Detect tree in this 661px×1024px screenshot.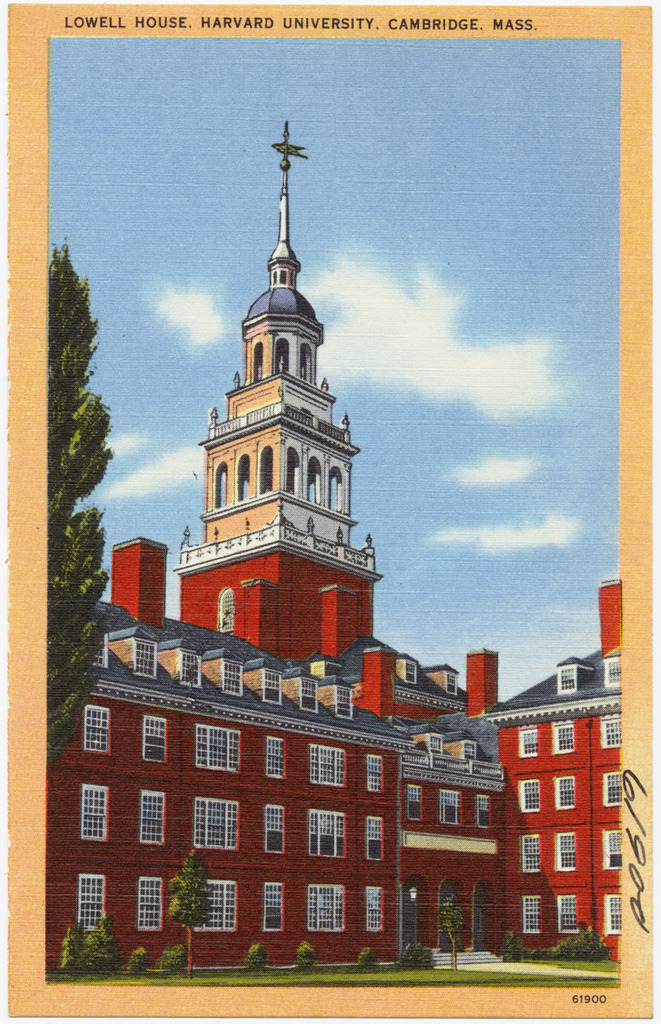
Detection: bbox=(72, 913, 120, 975).
